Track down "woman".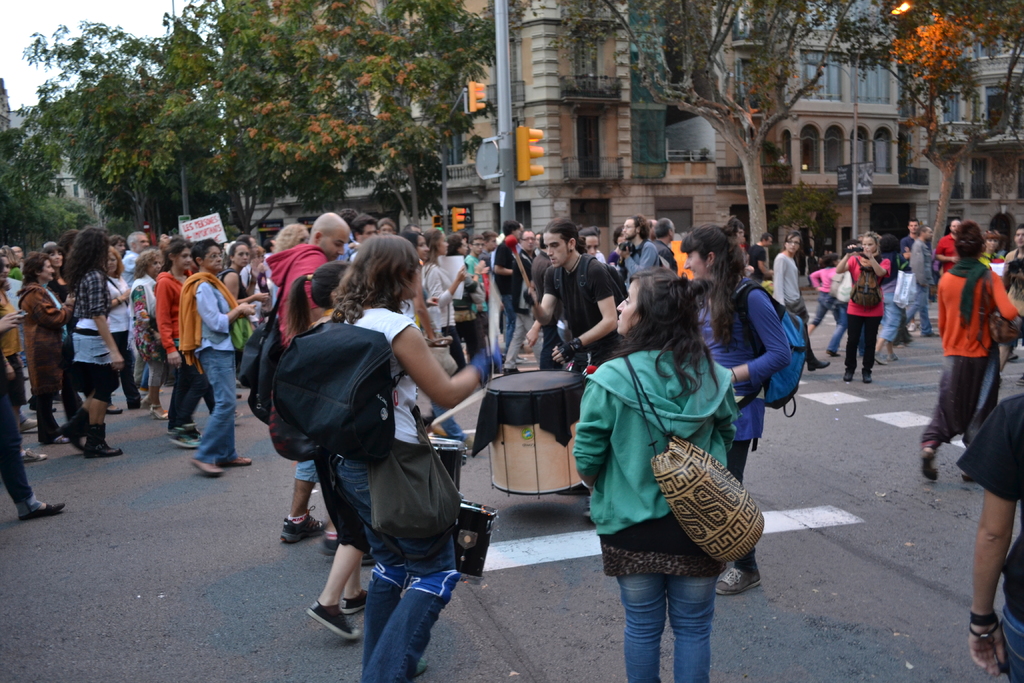
Tracked to [left=447, top=242, right=480, bottom=357].
